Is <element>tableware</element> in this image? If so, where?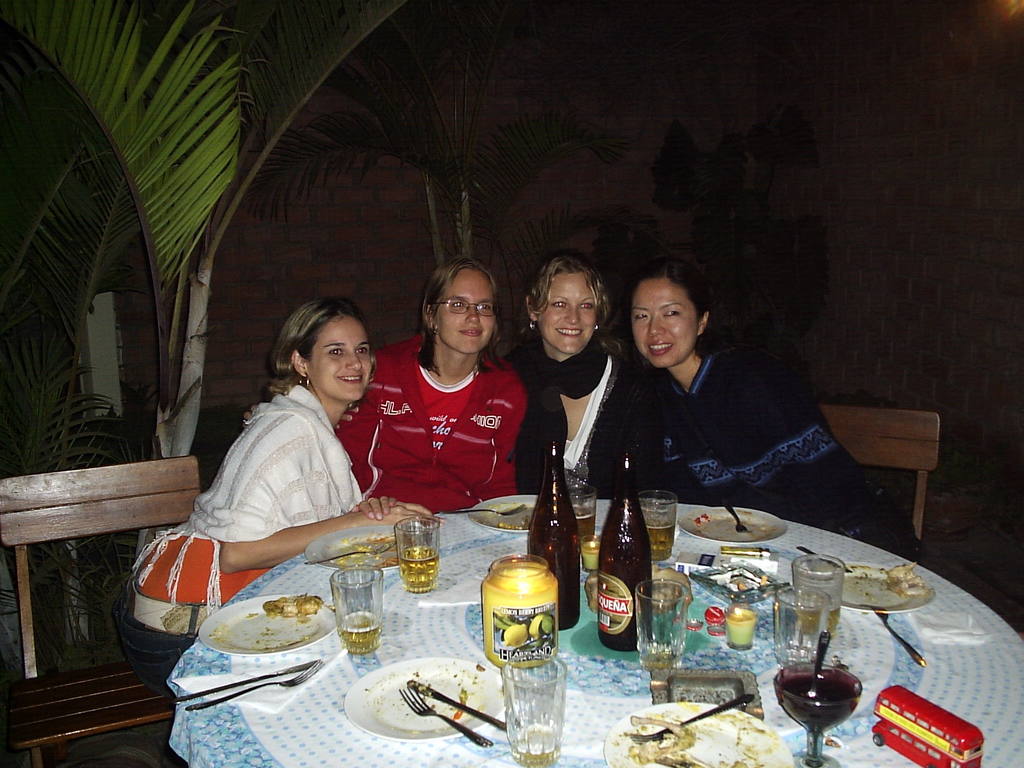
Yes, at box(334, 566, 384, 653).
